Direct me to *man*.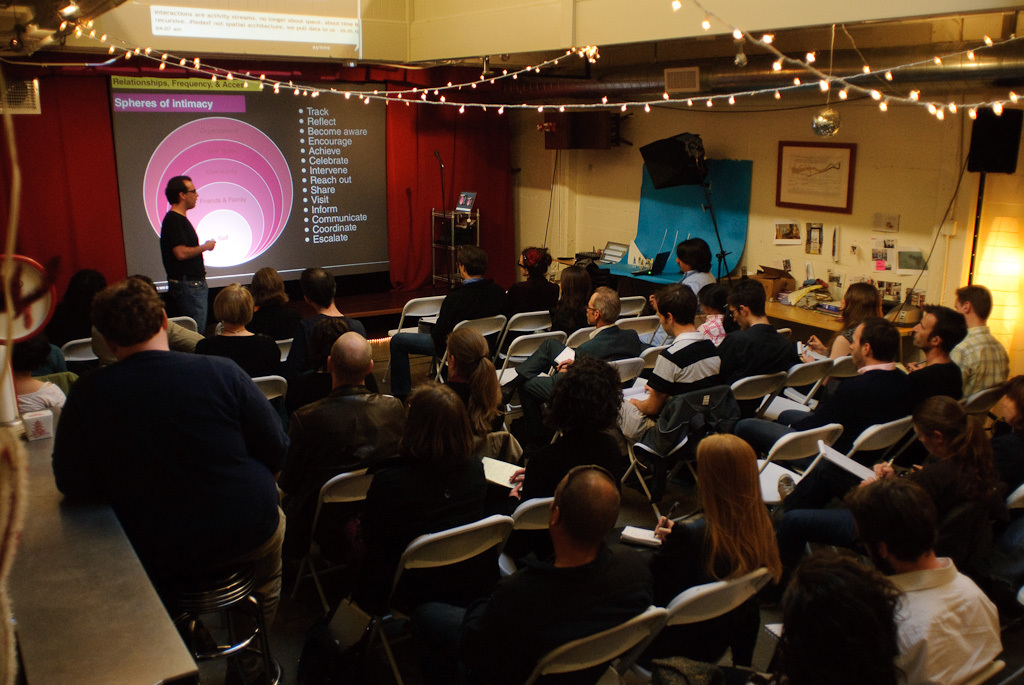
Direction: (909,303,969,466).
